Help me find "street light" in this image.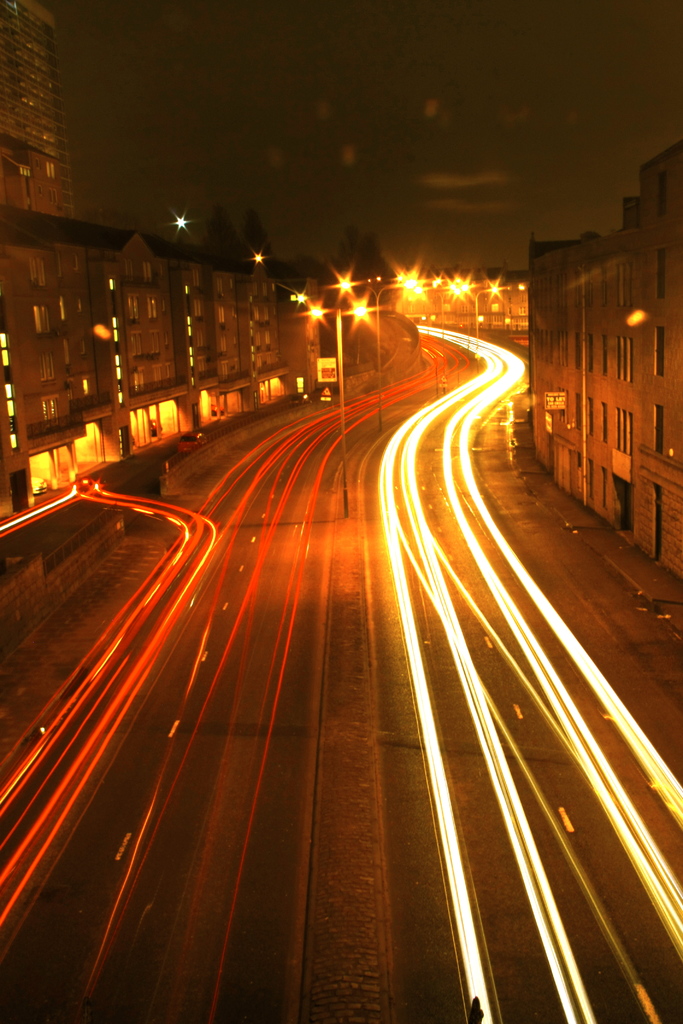
Found it: 440, 280, 506, 363.
